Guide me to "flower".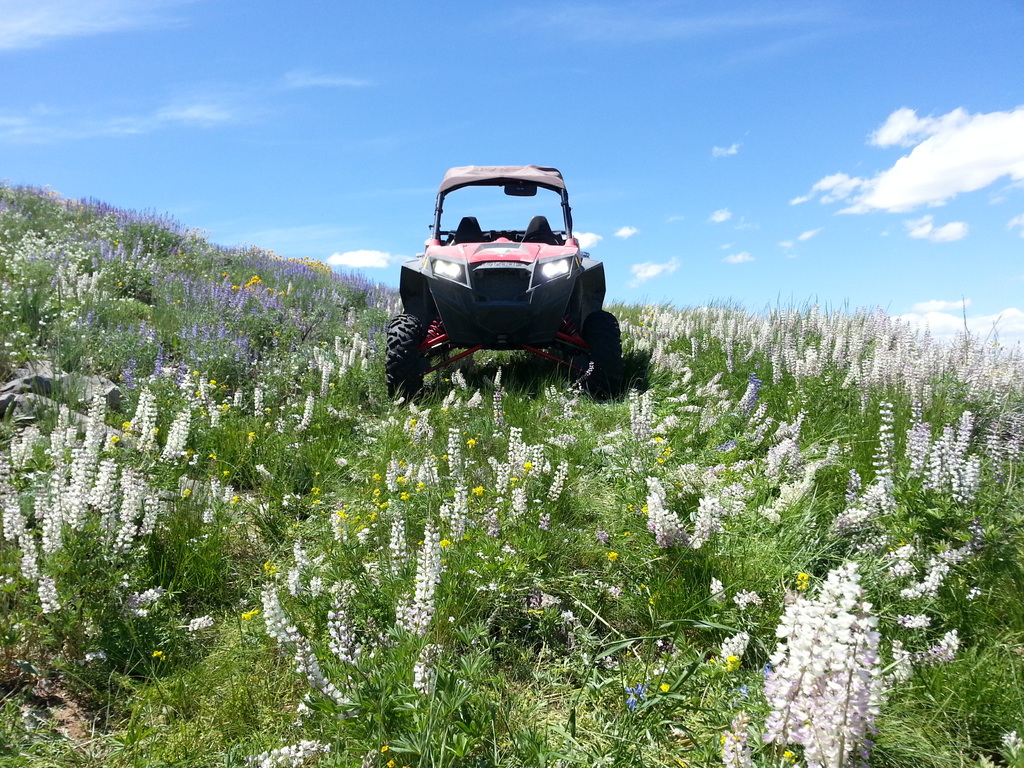
Guidance: box(760, 565, 892, 767).
